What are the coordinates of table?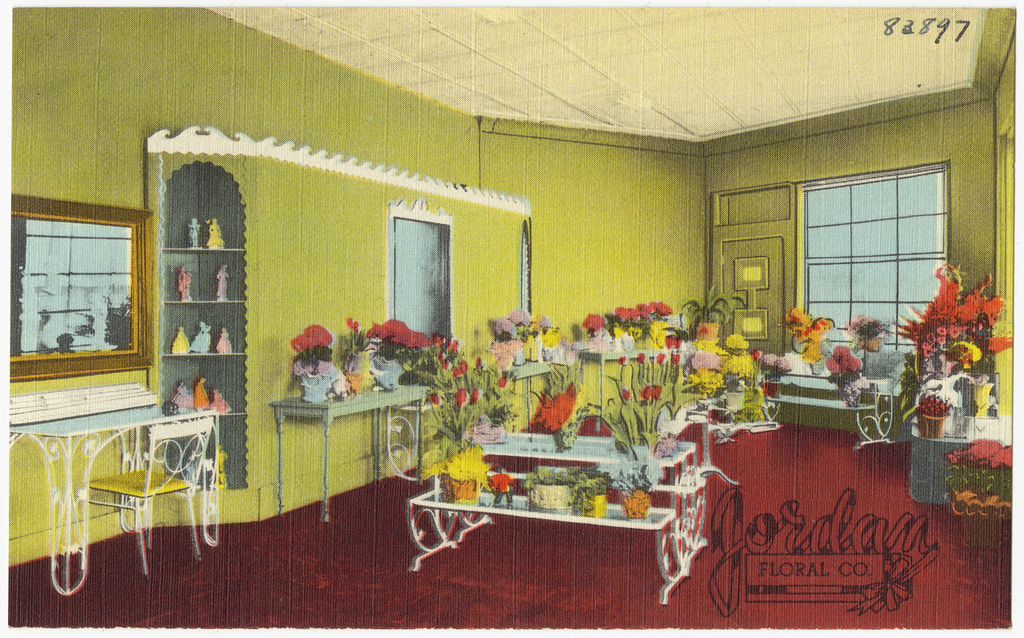
x1=907 y1=431 x2=1016 y2=504.
